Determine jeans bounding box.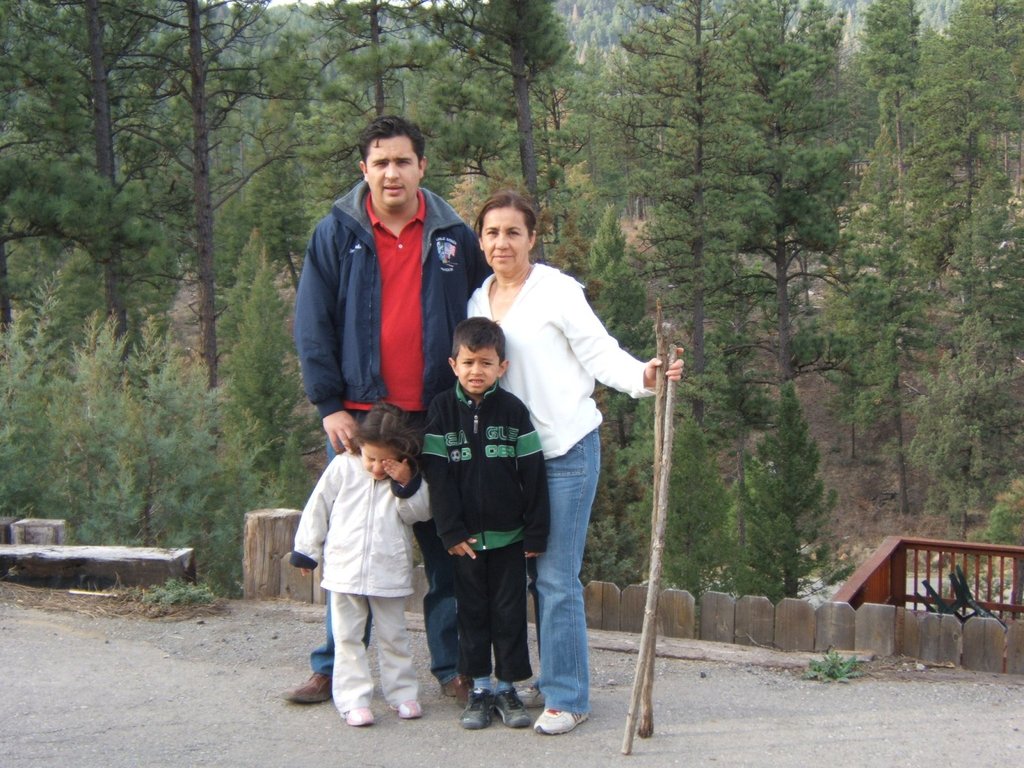
Determined: BBox(517, 428, 612, 732).
